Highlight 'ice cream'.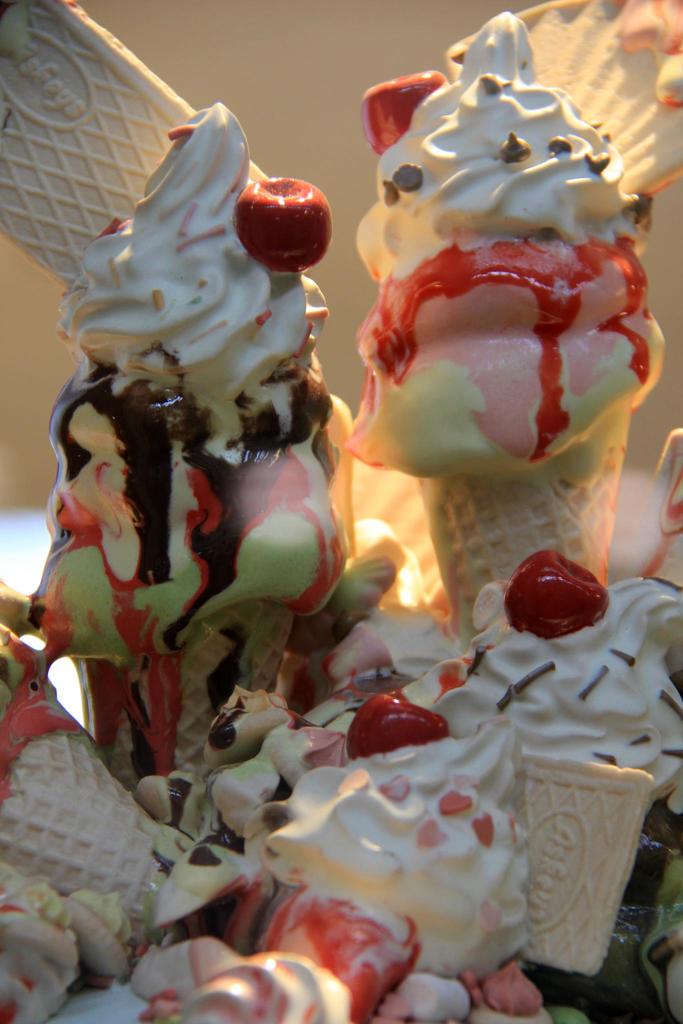
Highlighted region: 346 15 668 636.
